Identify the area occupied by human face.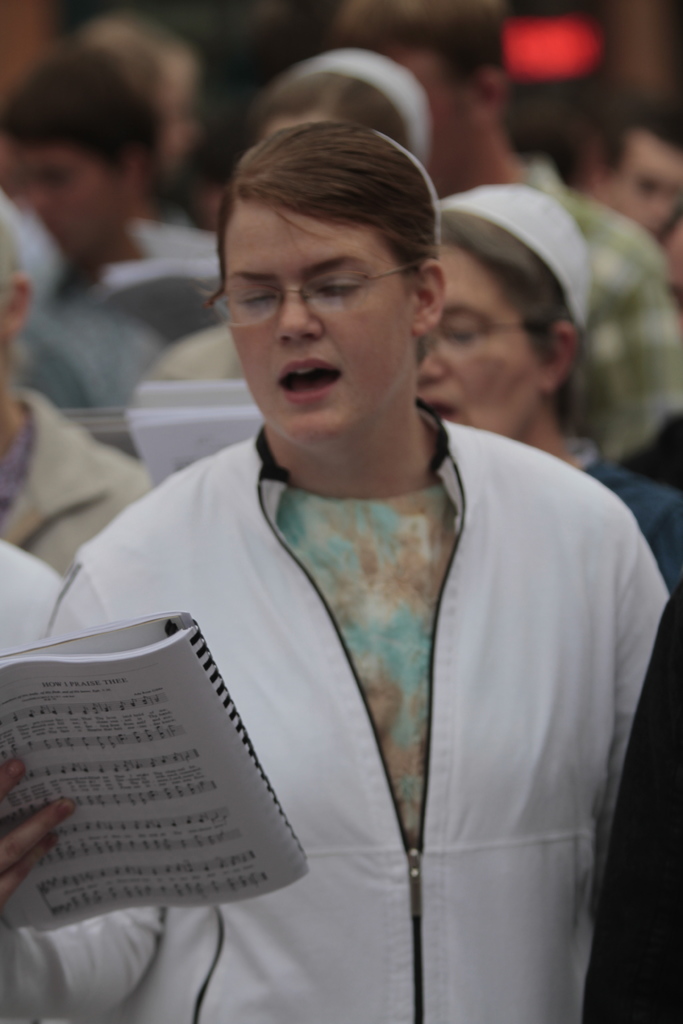
Area: <bbox>416, 244, 544, 436</bbox>.
